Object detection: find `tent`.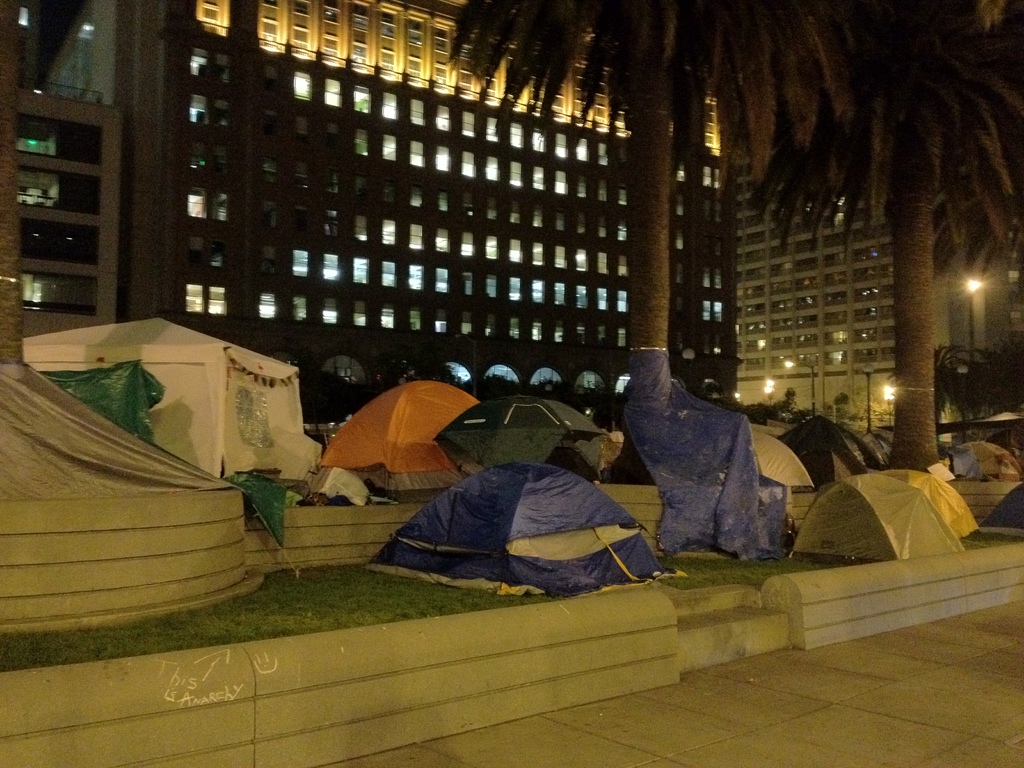
{"left": 321, "top": 380, "right": 482, "bottom": 506}.
